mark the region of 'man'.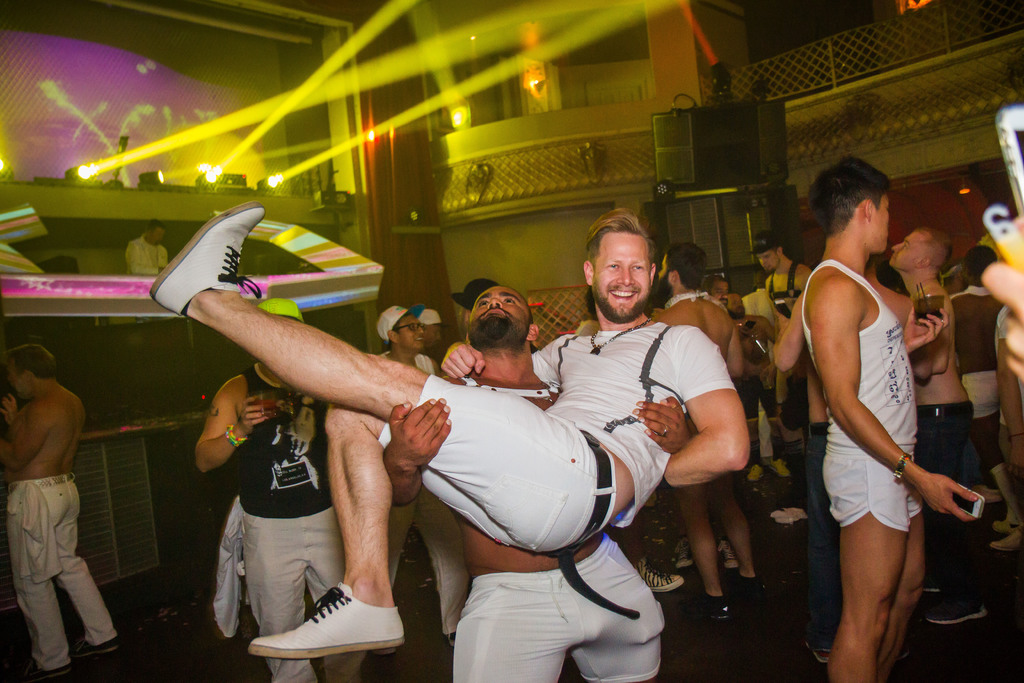
Region: <region>767, 260, 932, 663</region>.
